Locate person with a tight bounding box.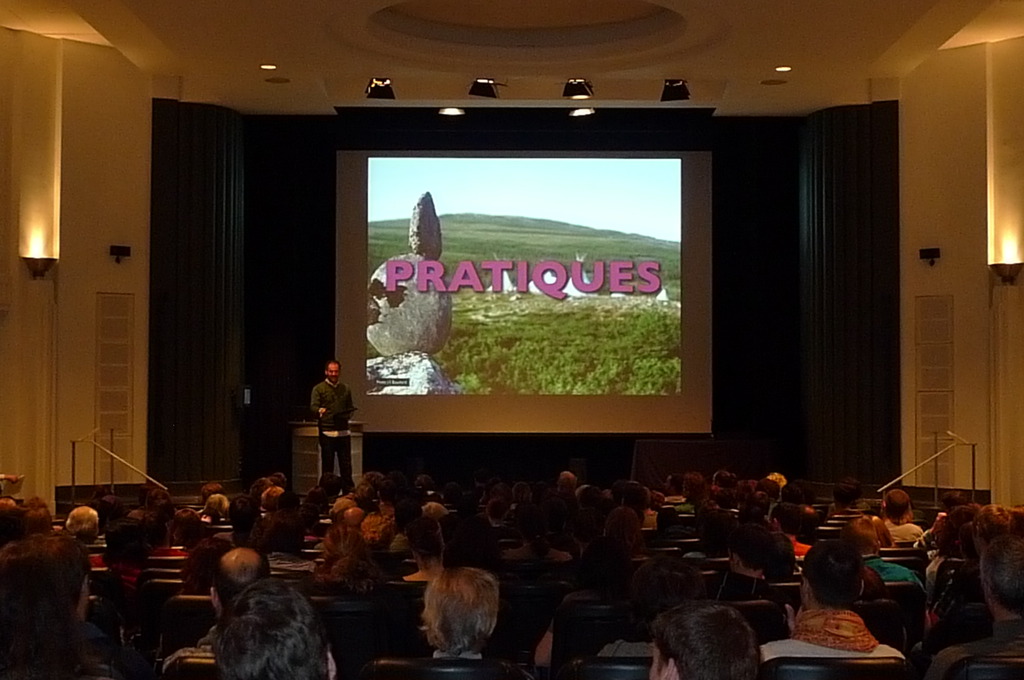
310, 363, 353, 496.
